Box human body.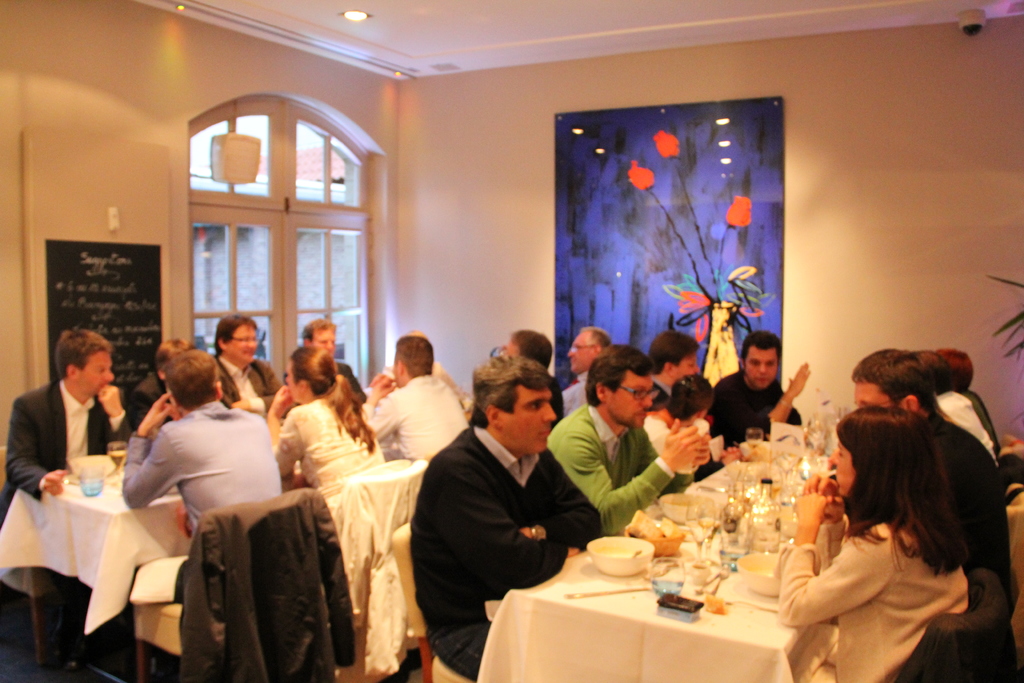
box=[410, 425, 602, 682].
